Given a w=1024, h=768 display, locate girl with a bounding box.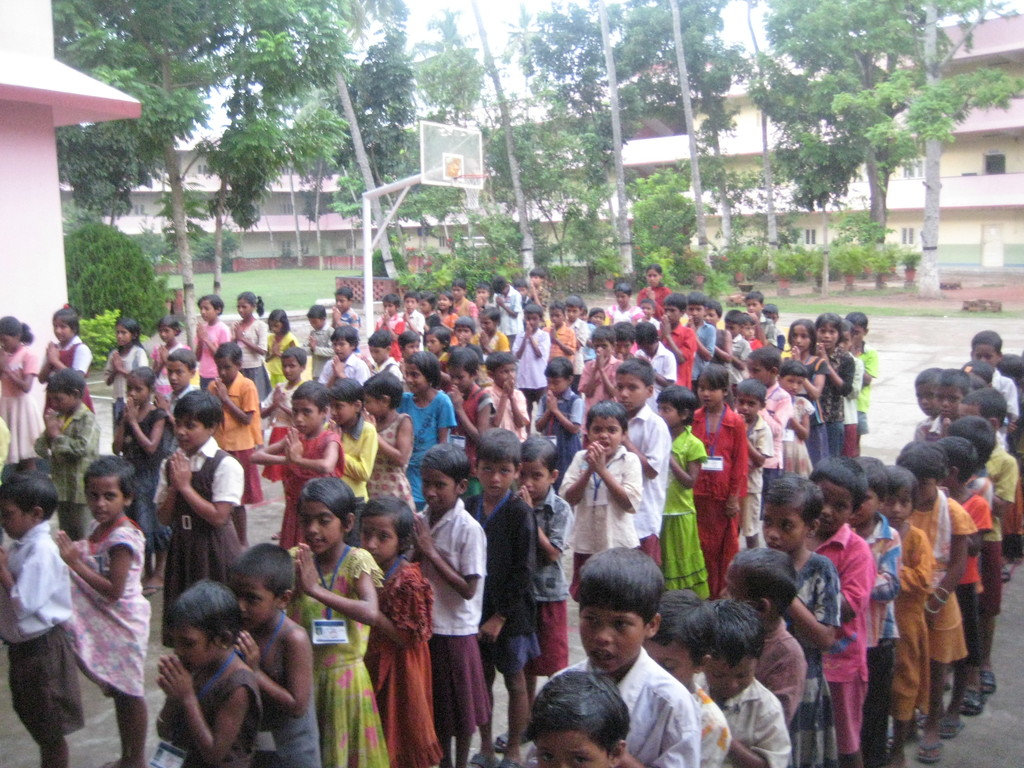
Located: box(286, 472, 385, 767).
